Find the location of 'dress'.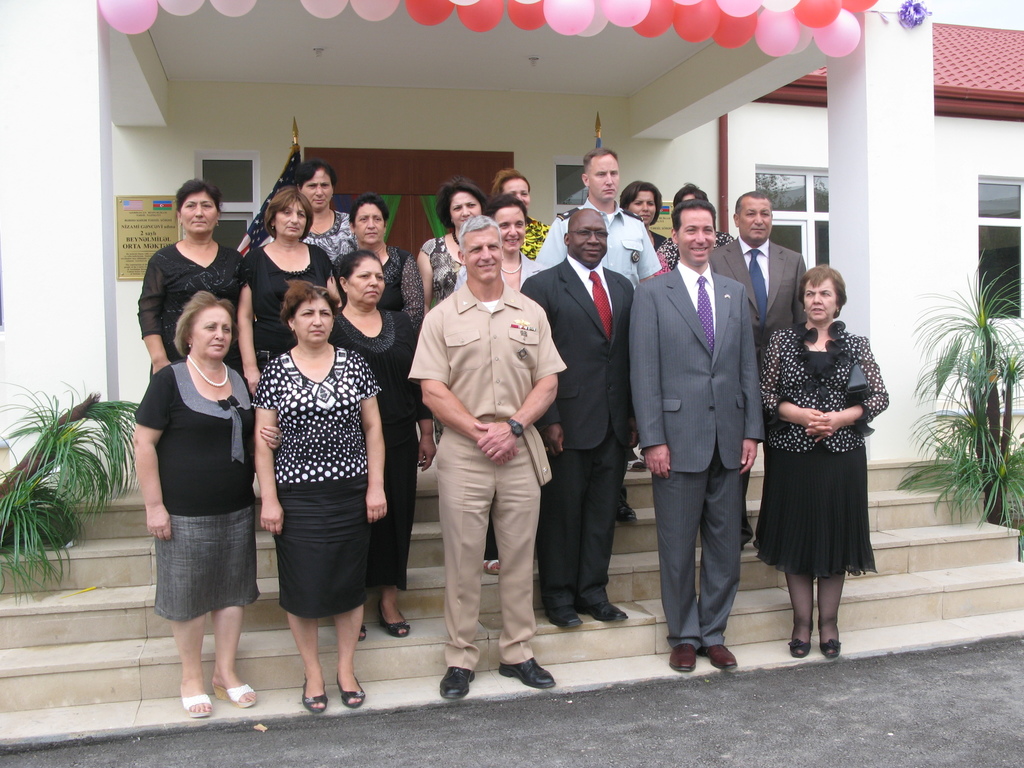
Location: (752,352,874,575).
